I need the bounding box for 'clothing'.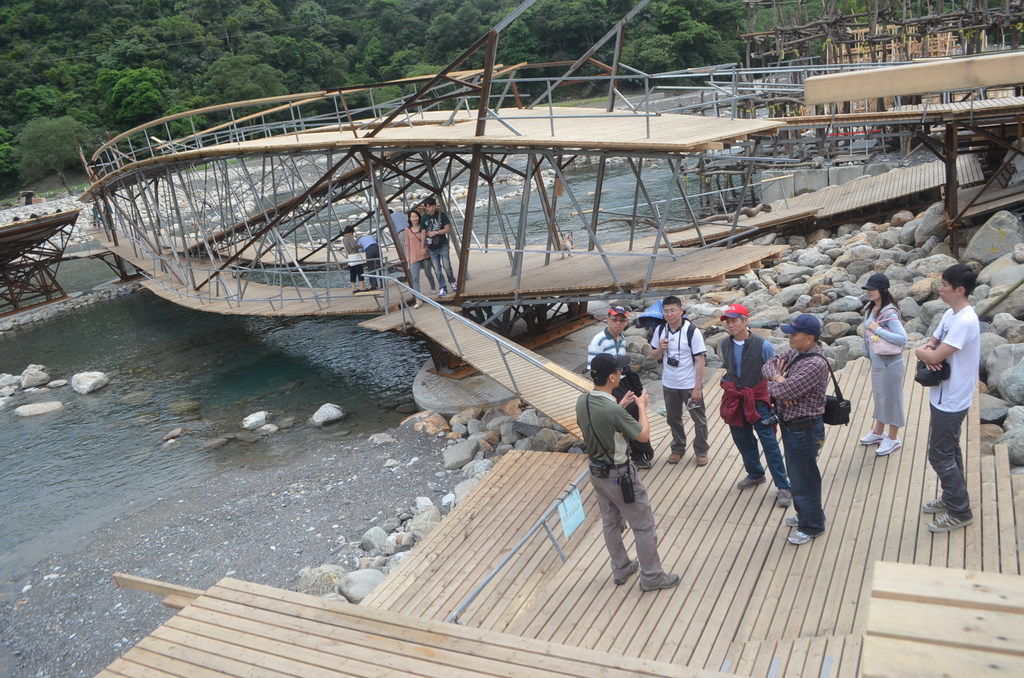
Here it is: detection(721, 300, 756, 326).
